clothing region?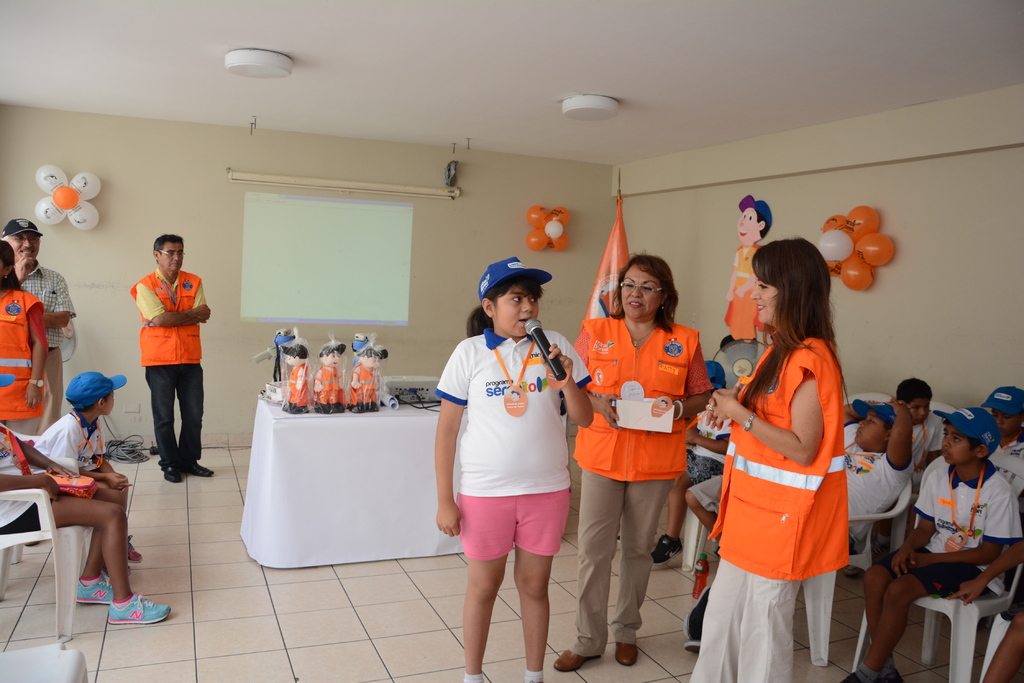
locate(35, 407, 112, 483)
